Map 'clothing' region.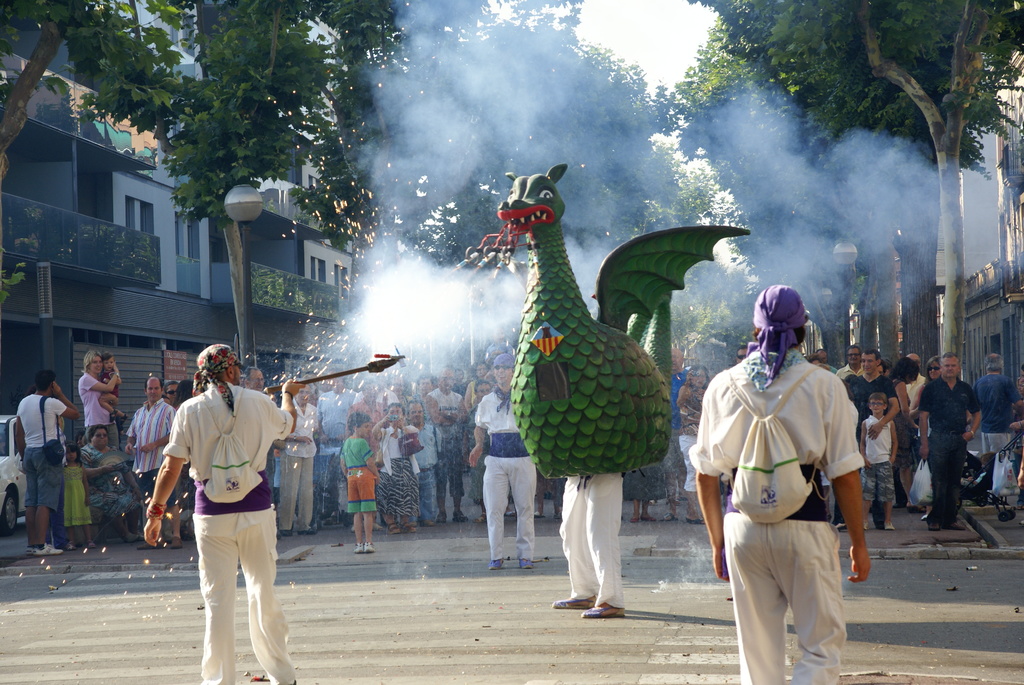
Mapped to Rect(920, 379, 979, 516).
